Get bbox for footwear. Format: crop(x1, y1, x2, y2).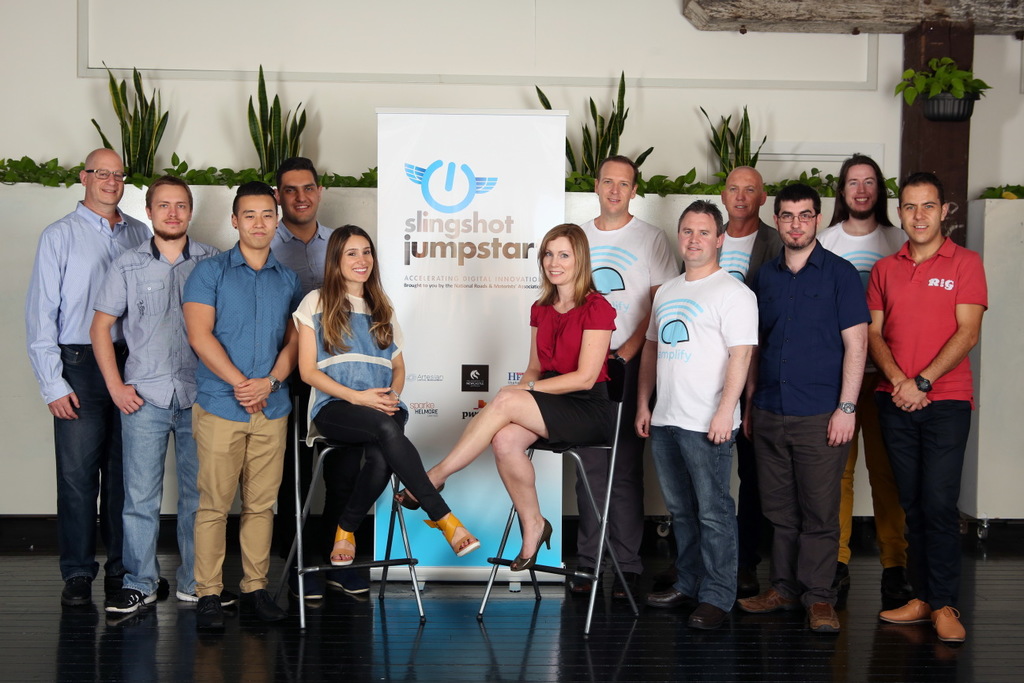
crop(563, 571, 604, 597).
